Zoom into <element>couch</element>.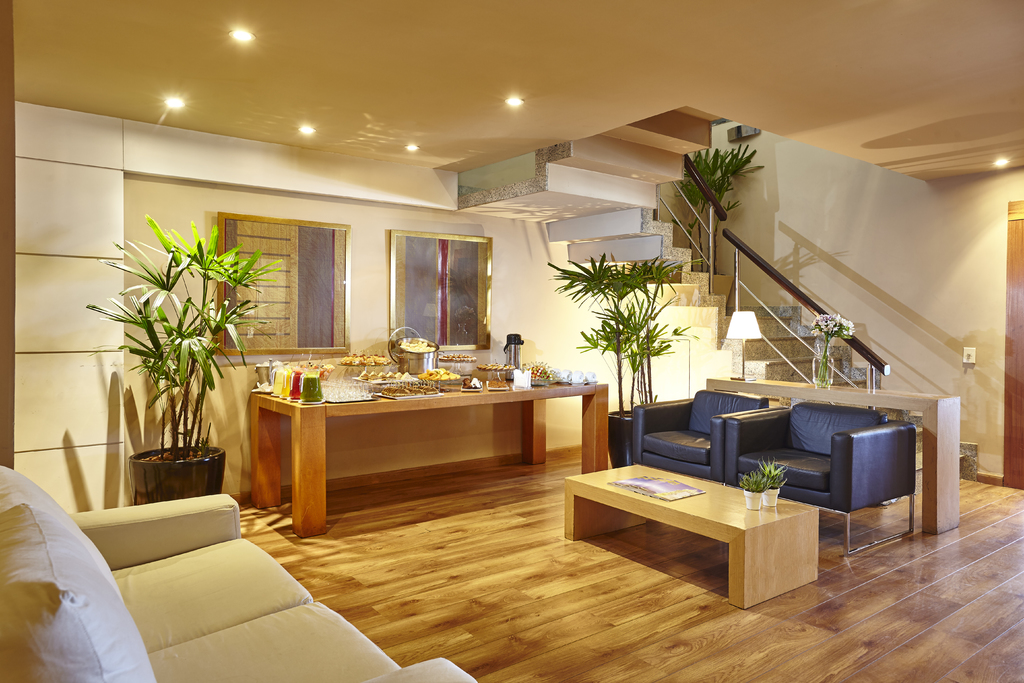
Zoom target: <region>0, 461, 476, 682</region>.
